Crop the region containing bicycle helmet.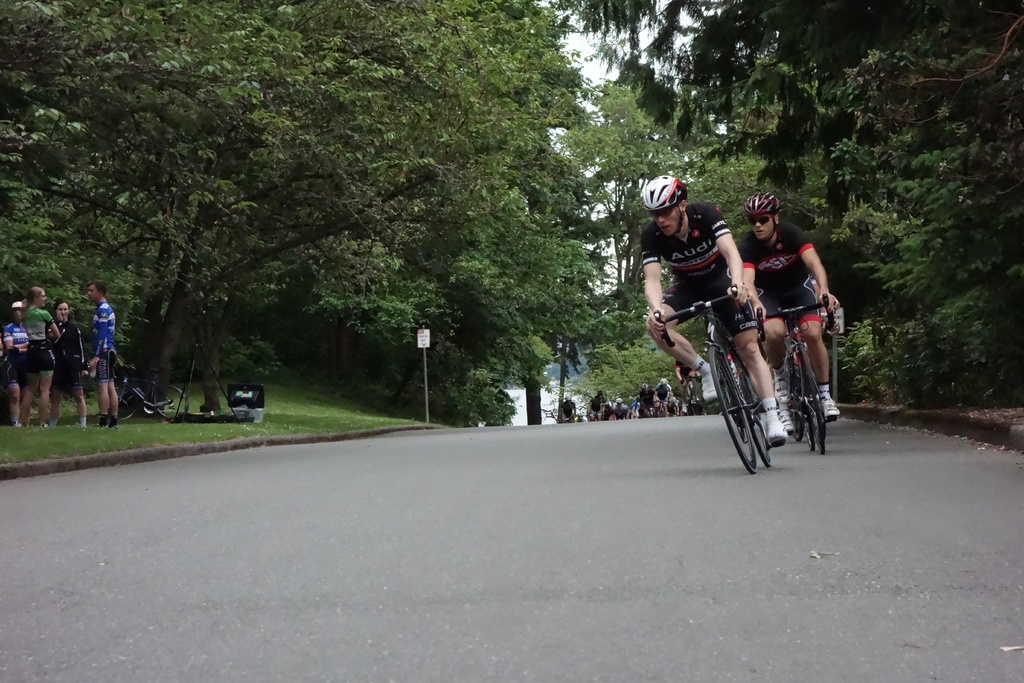
Crop region: (x1=637, y1=172, x2=685, y2=215).
